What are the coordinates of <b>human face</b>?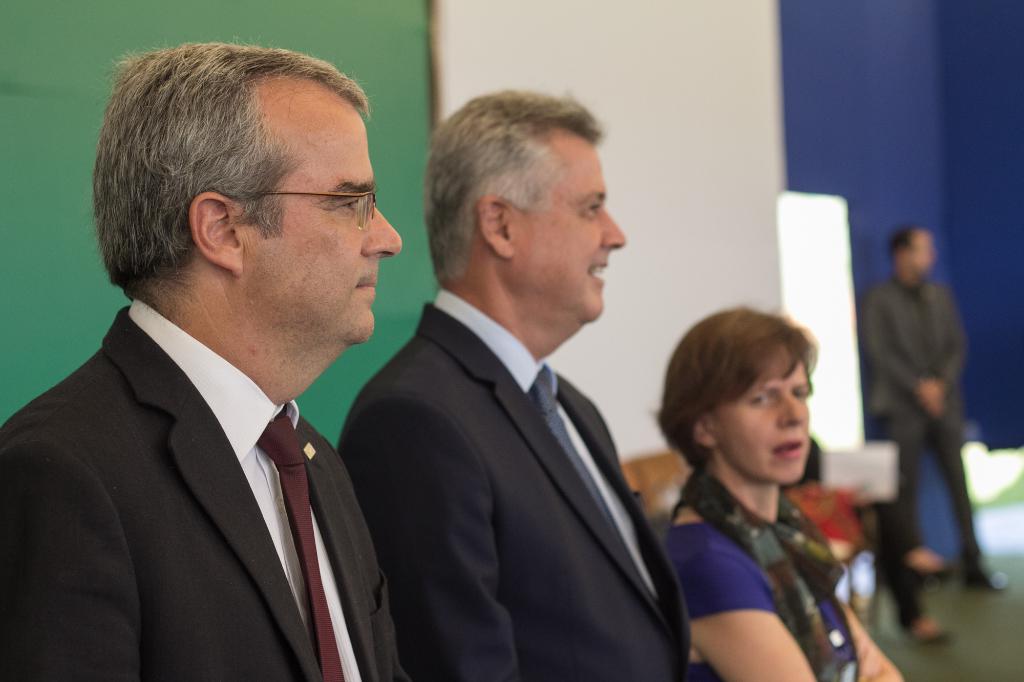
248,78,404,350.
